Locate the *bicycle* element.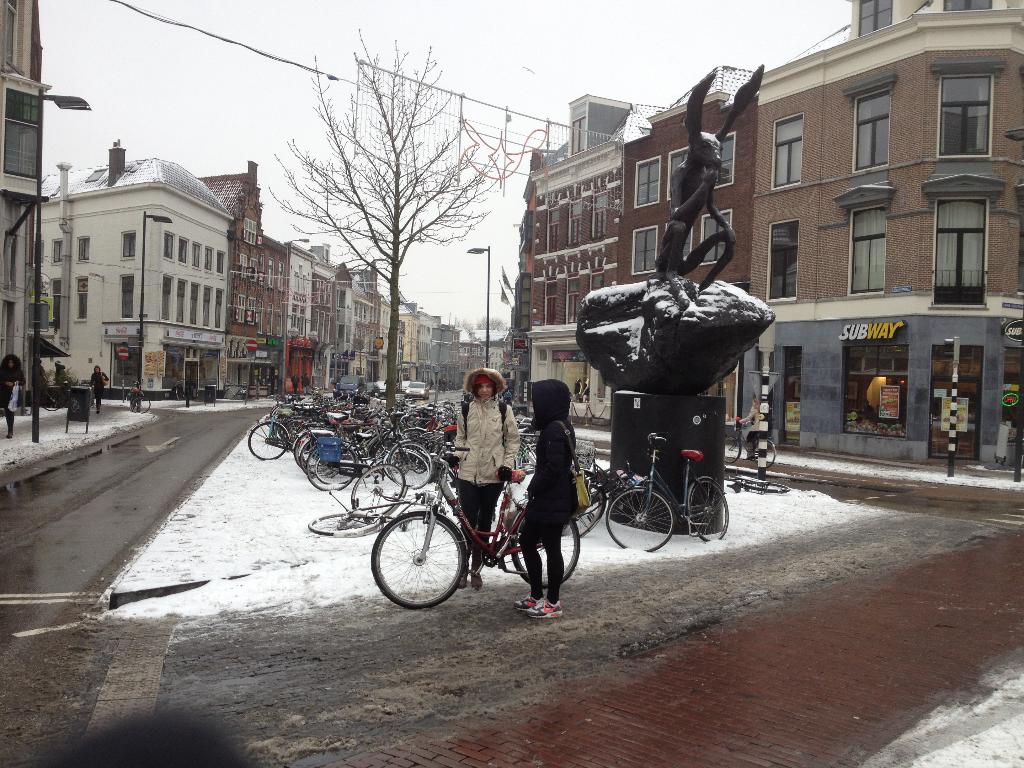
Element bbox: detection(174, 380, 189, 401).
